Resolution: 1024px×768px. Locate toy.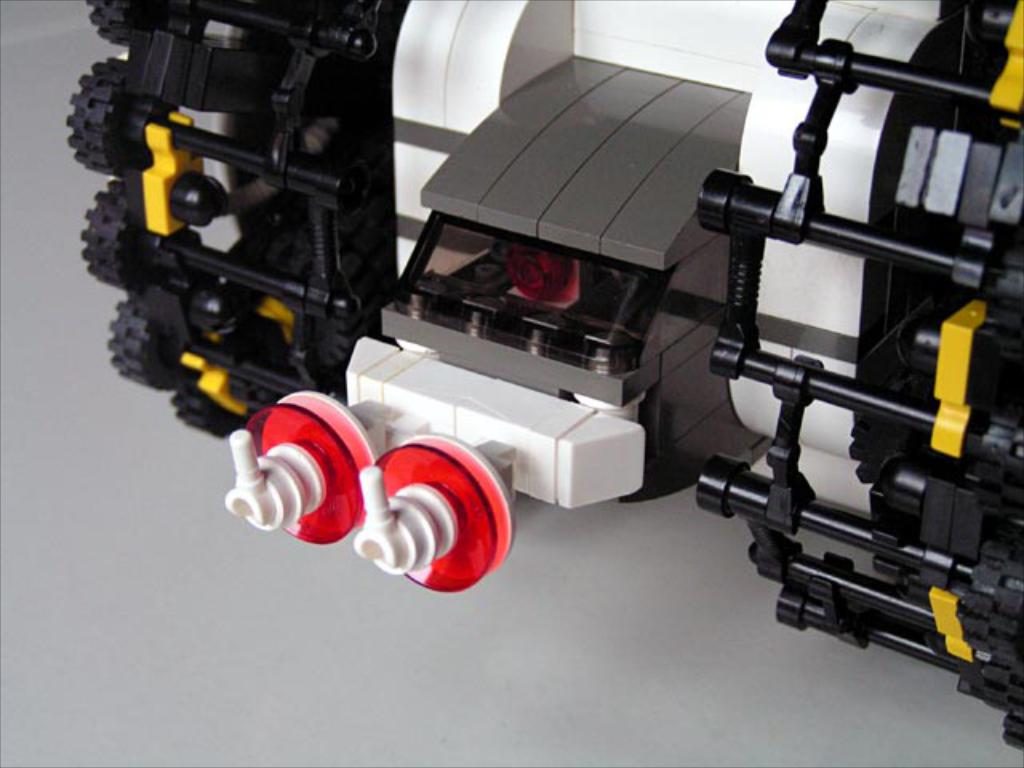
{"x1": 62, "y1": 2, "x2": 1023, "y2": 638}.
